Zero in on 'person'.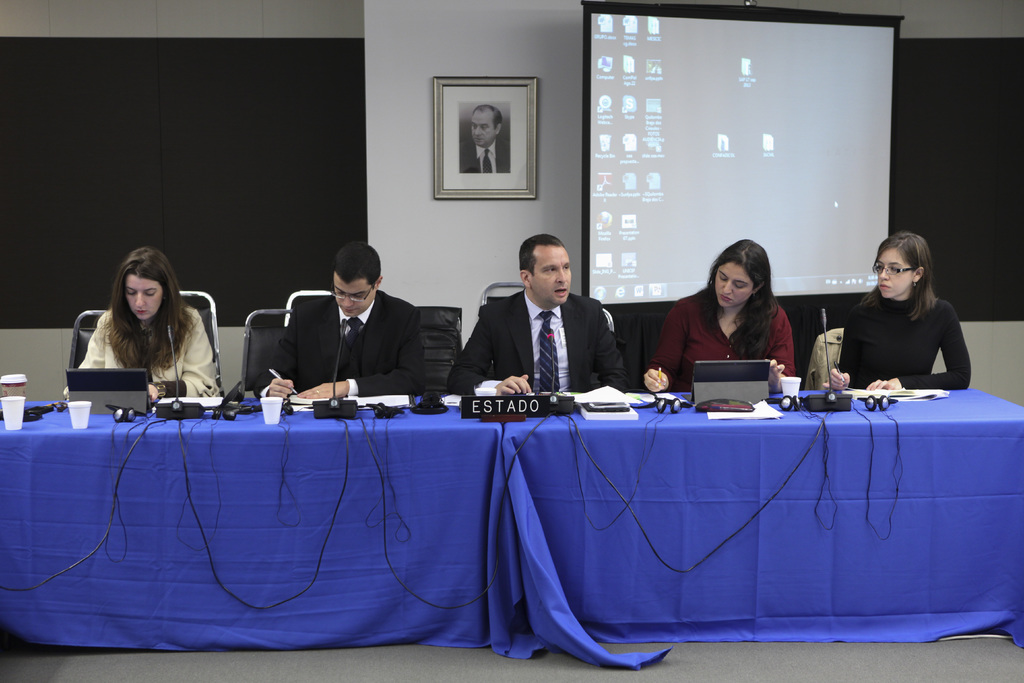
Zeroed in: [left=63, top=245, right=224, bottom=401].
